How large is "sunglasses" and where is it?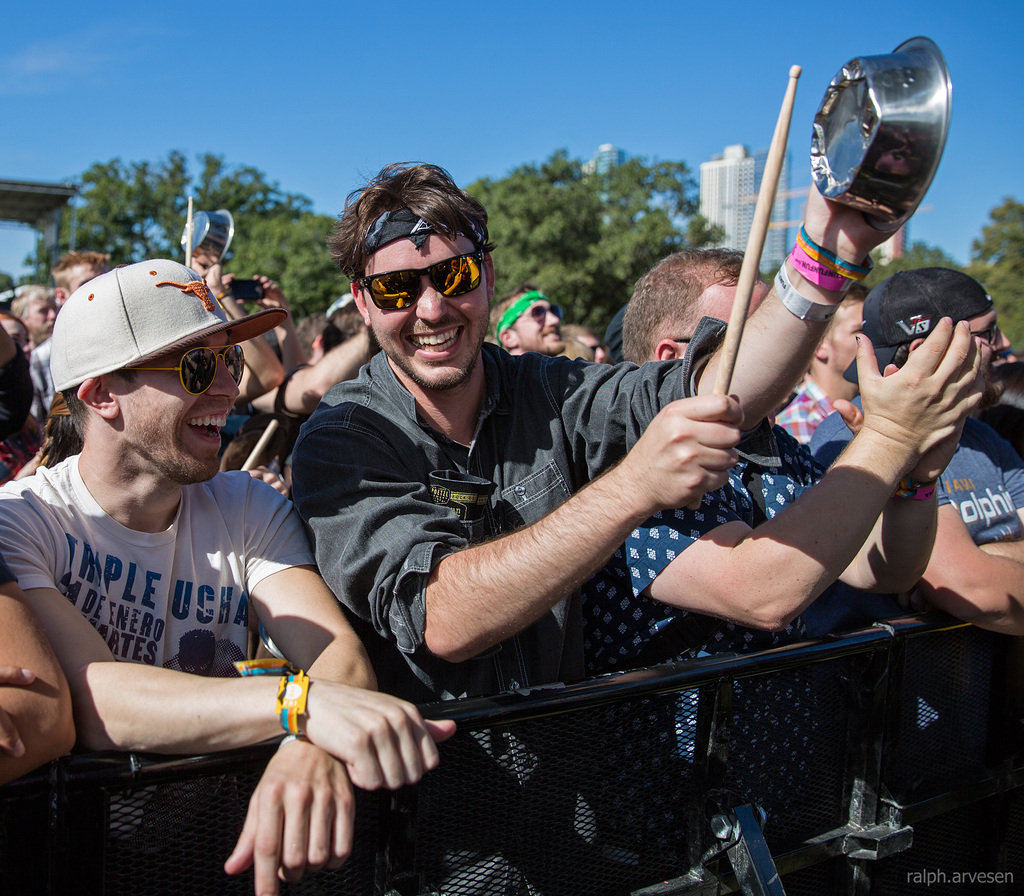
Bounding box: rect(118, 348, 243, 391).
